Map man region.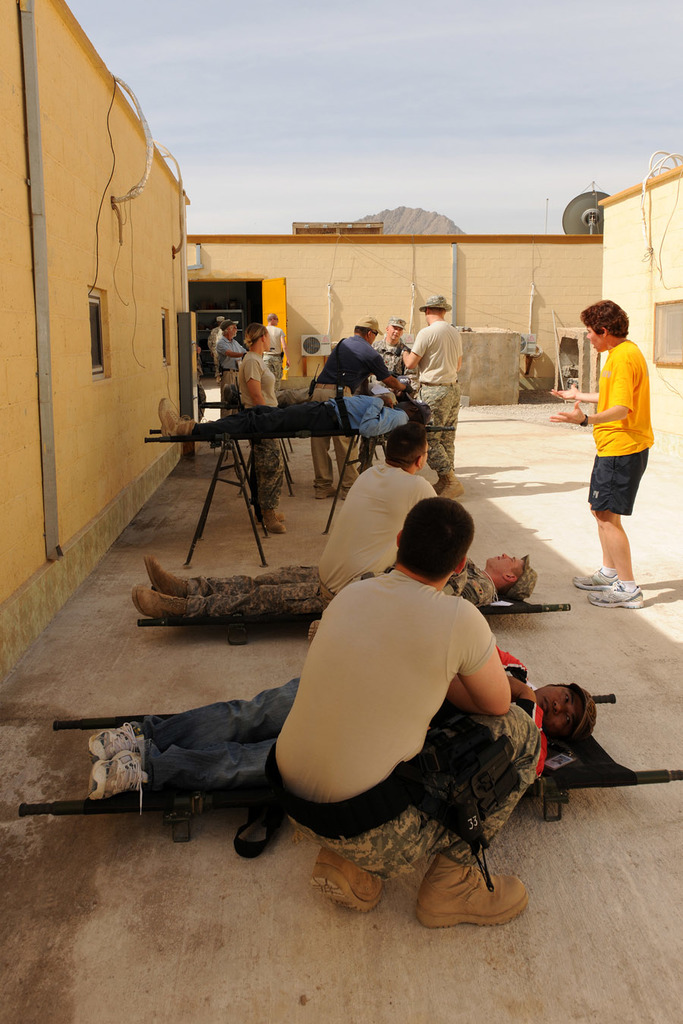
Mapped to x1=258, y1=313, x2=285, y2=397.
